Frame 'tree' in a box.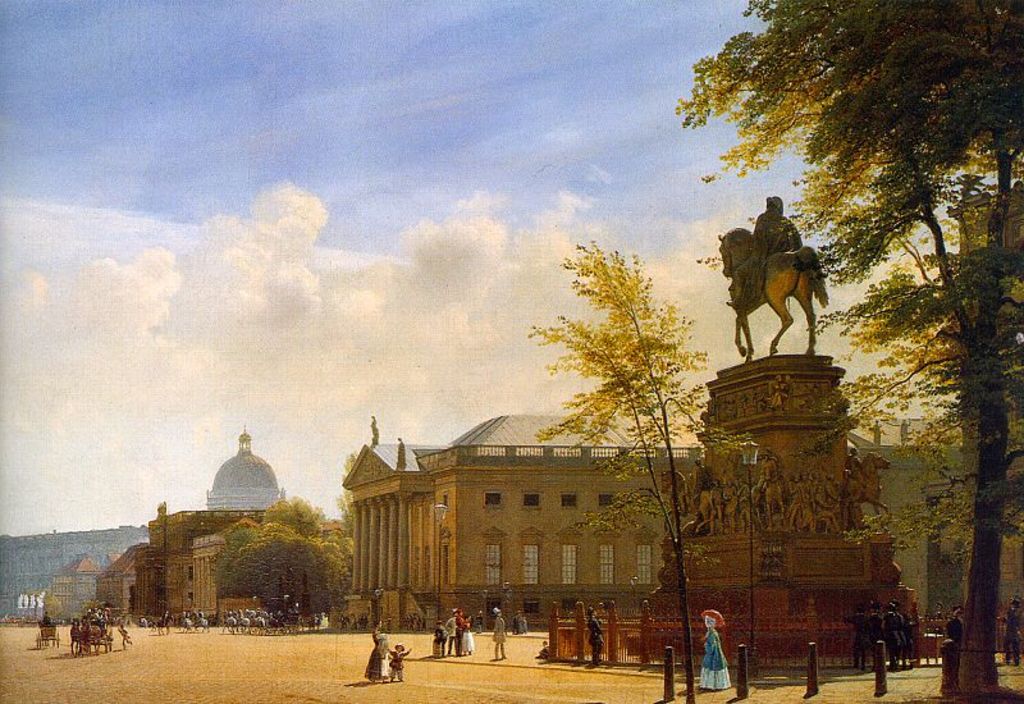
x1=536 y1=239 x2=773 y2=703.
